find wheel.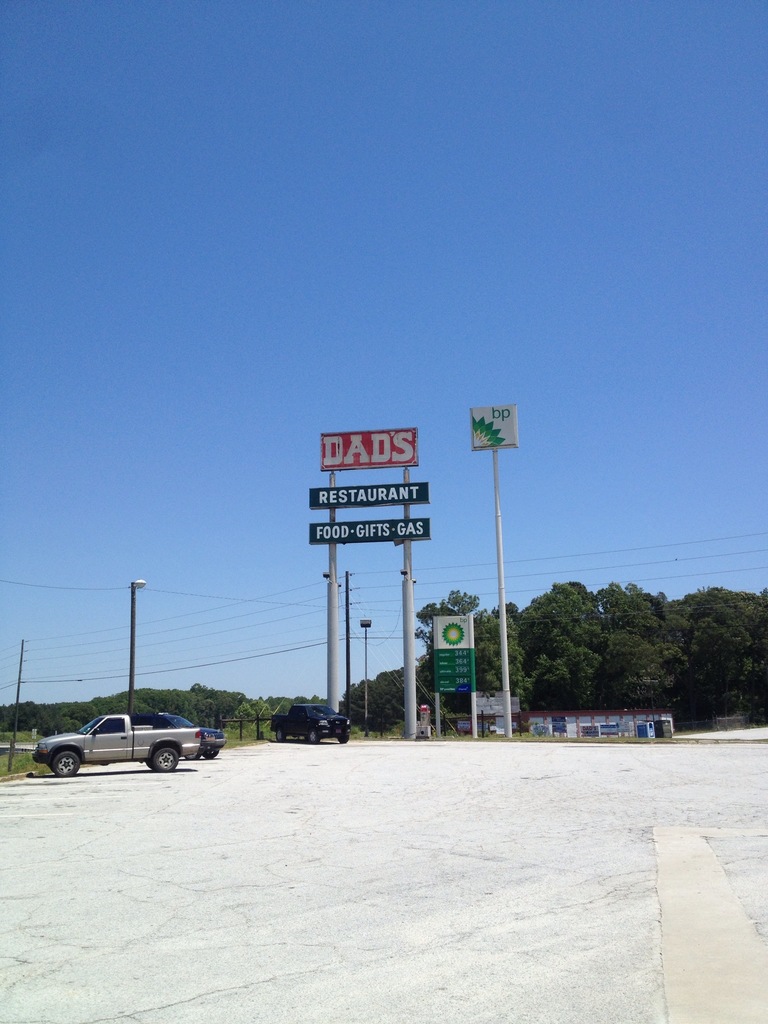
box(308, 729, 319, 743).
